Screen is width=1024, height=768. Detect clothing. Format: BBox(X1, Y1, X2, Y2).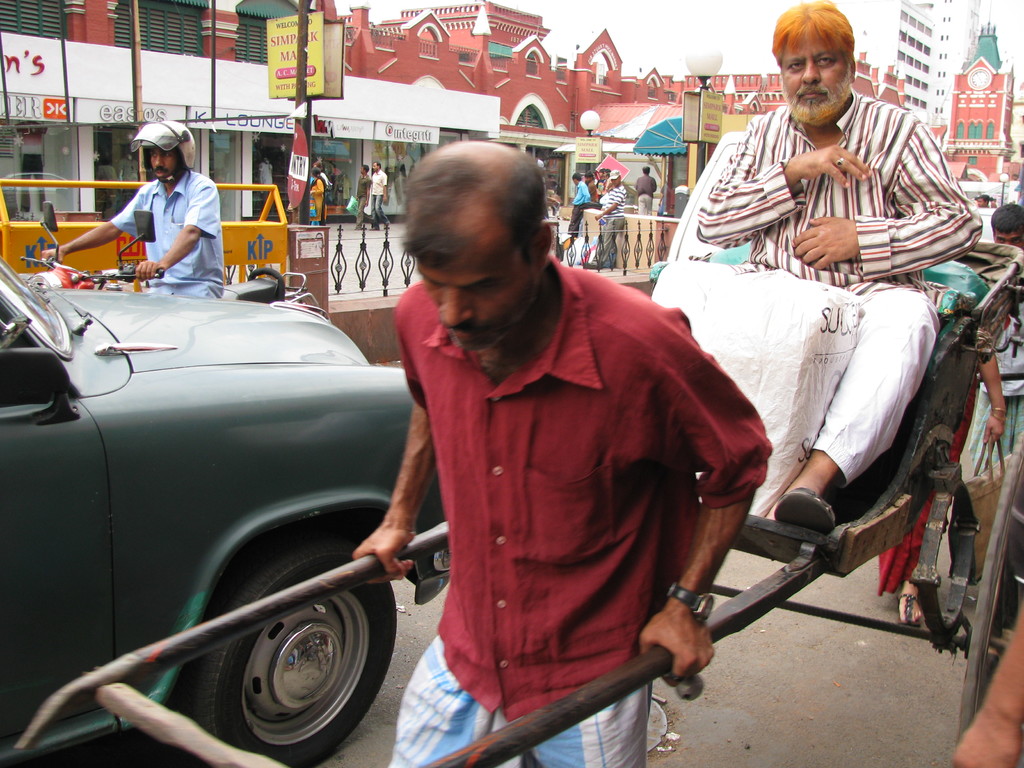
BBox(254, 157, 275, 211).
